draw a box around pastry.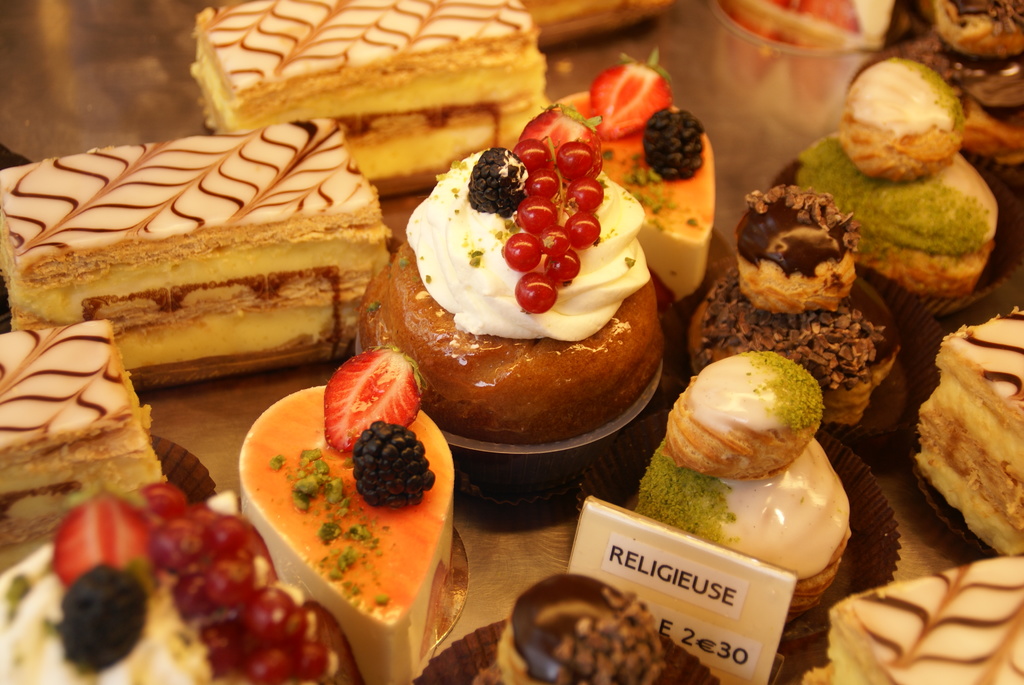
687,181,901,425.
